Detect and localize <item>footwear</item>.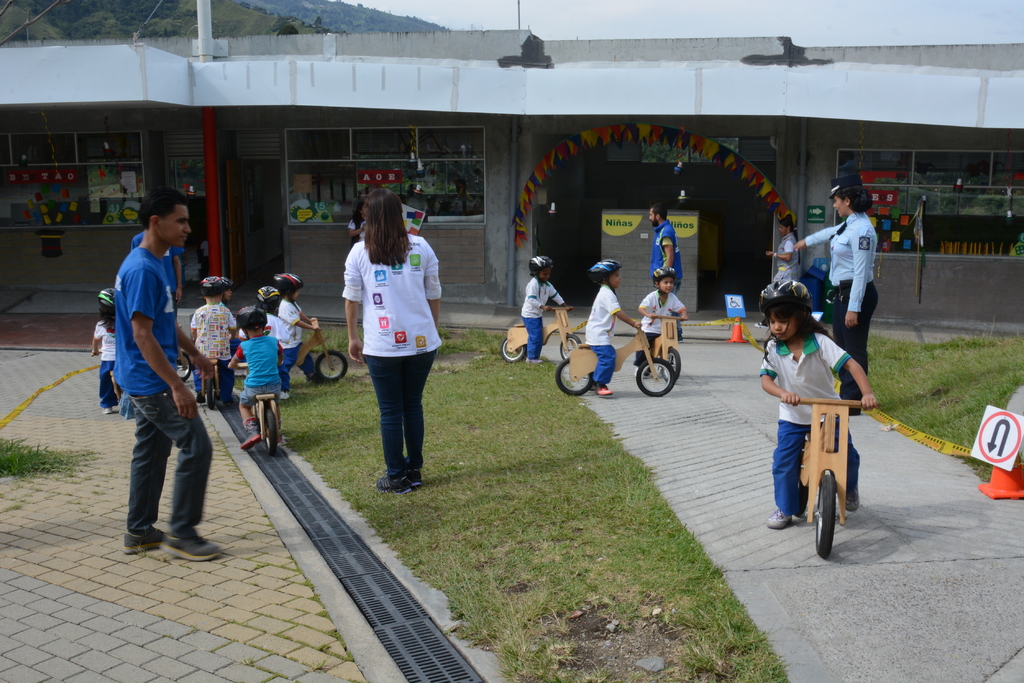
Localized at select_region(526, 358, 543, 364).
